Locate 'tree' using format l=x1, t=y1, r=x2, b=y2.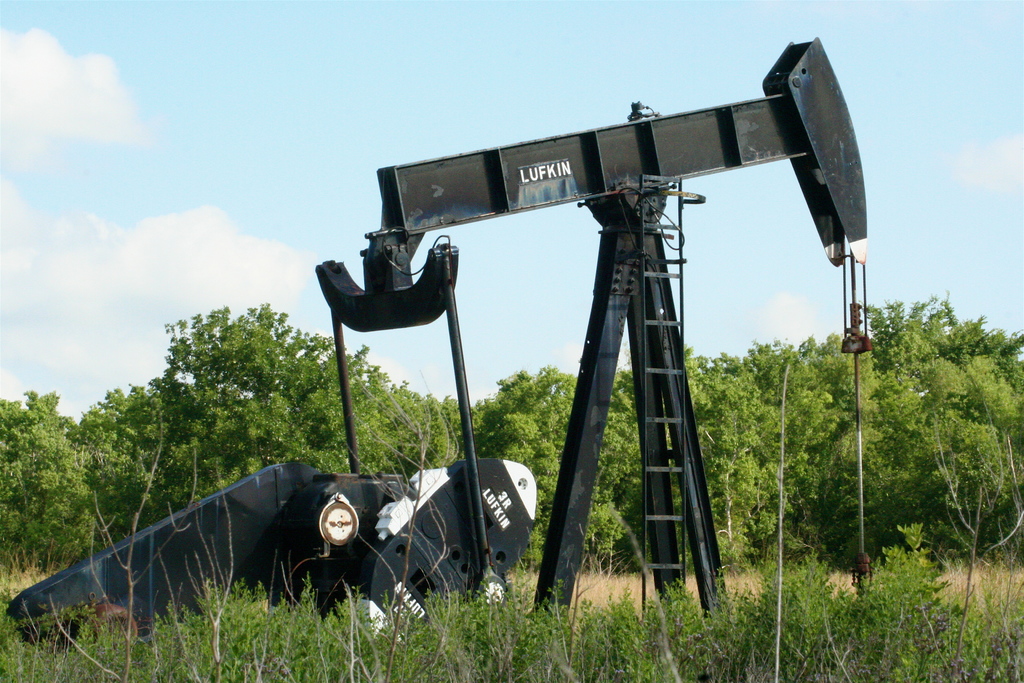
l=67, t=383, r=203, b=551.
